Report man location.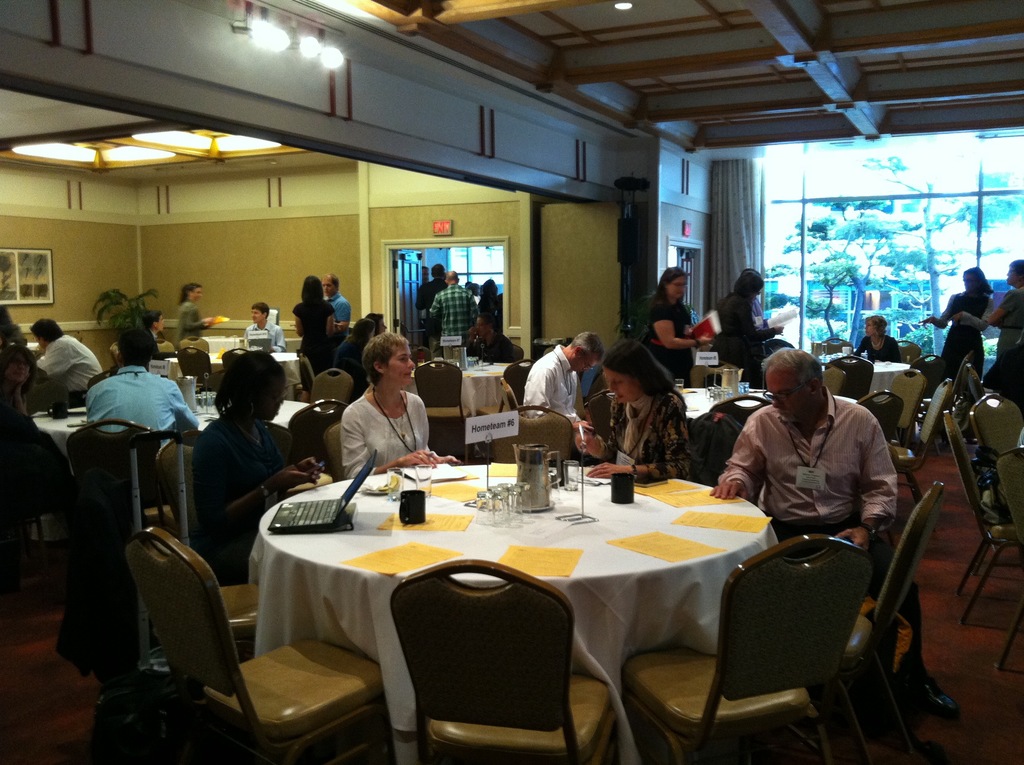
Report: 36, 319, 106, 409.
